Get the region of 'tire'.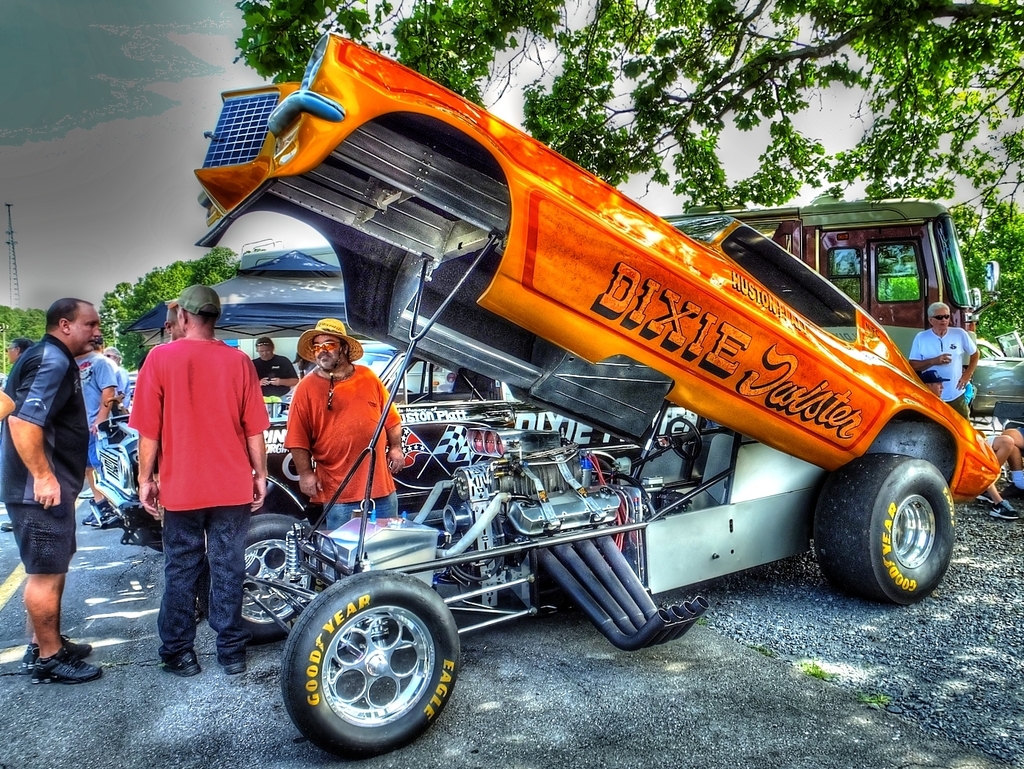
<box>273,568,454,757</box>.
